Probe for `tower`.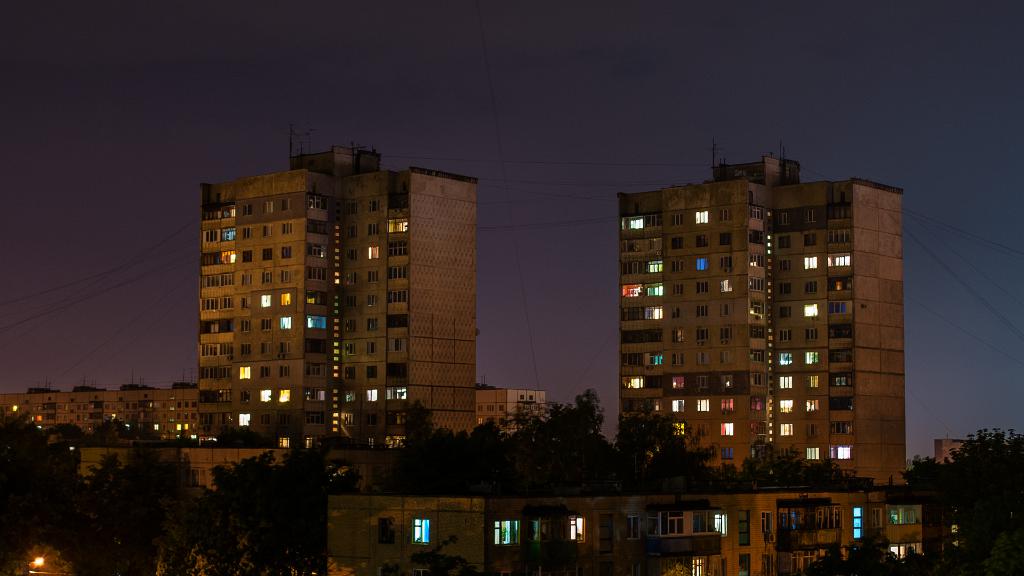
Probe result: box(616, 147, 906, 491).
